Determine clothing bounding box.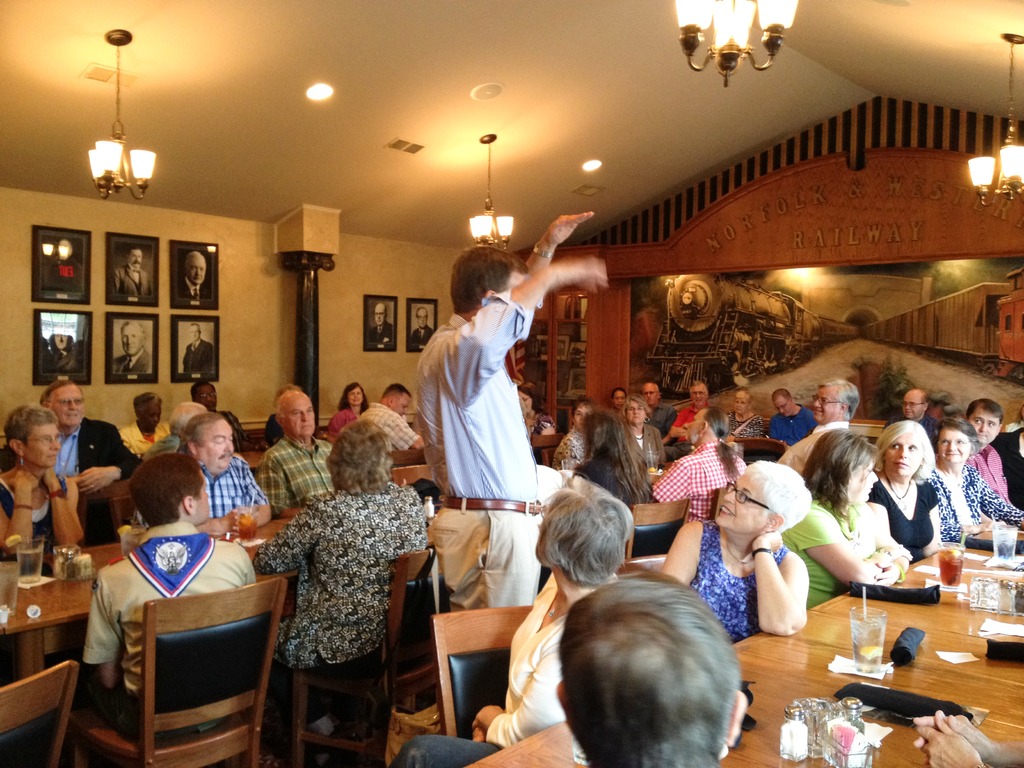
Determined: box(43, 351, 76, 372).
